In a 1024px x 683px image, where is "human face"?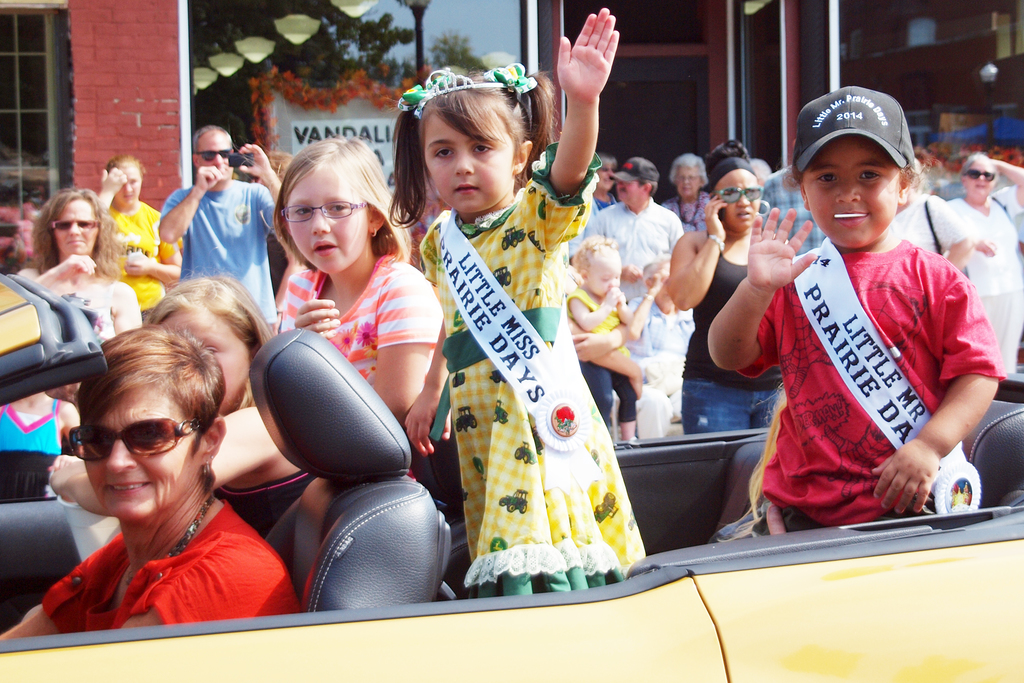
[801, 140, 903, 248].
